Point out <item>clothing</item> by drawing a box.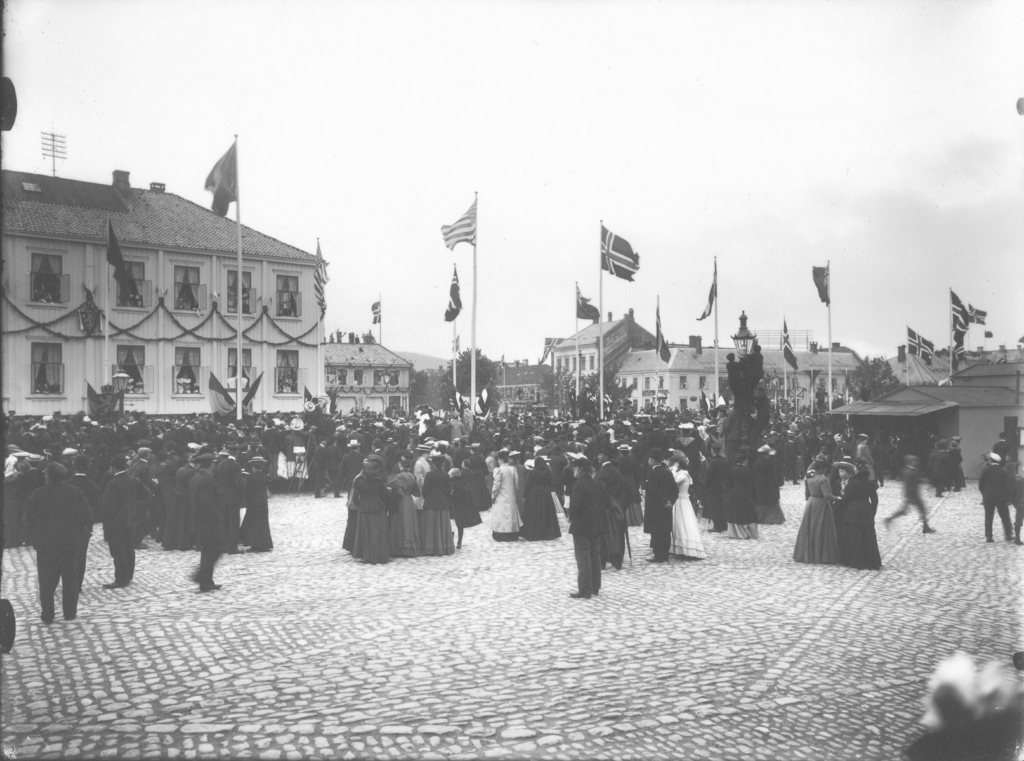
890 467 932 528.
